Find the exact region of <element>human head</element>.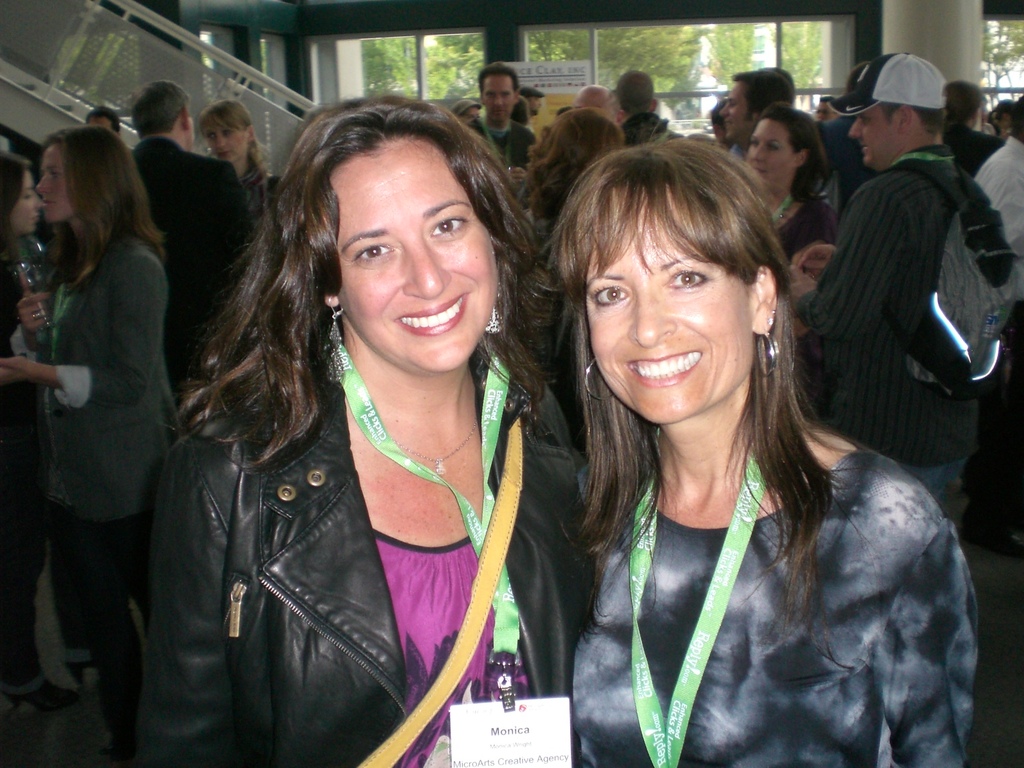
Exact region: bbox=(36, 119, 136, 228).
